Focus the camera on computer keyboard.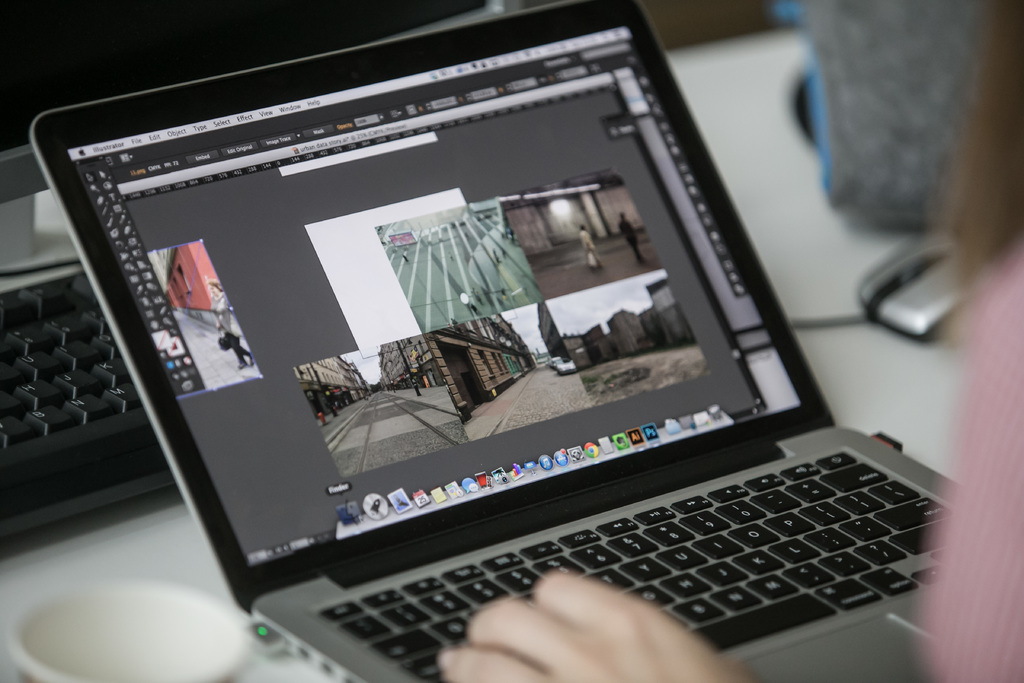
Focus region: x1=1, y1=266, x2=177, y2=545.
